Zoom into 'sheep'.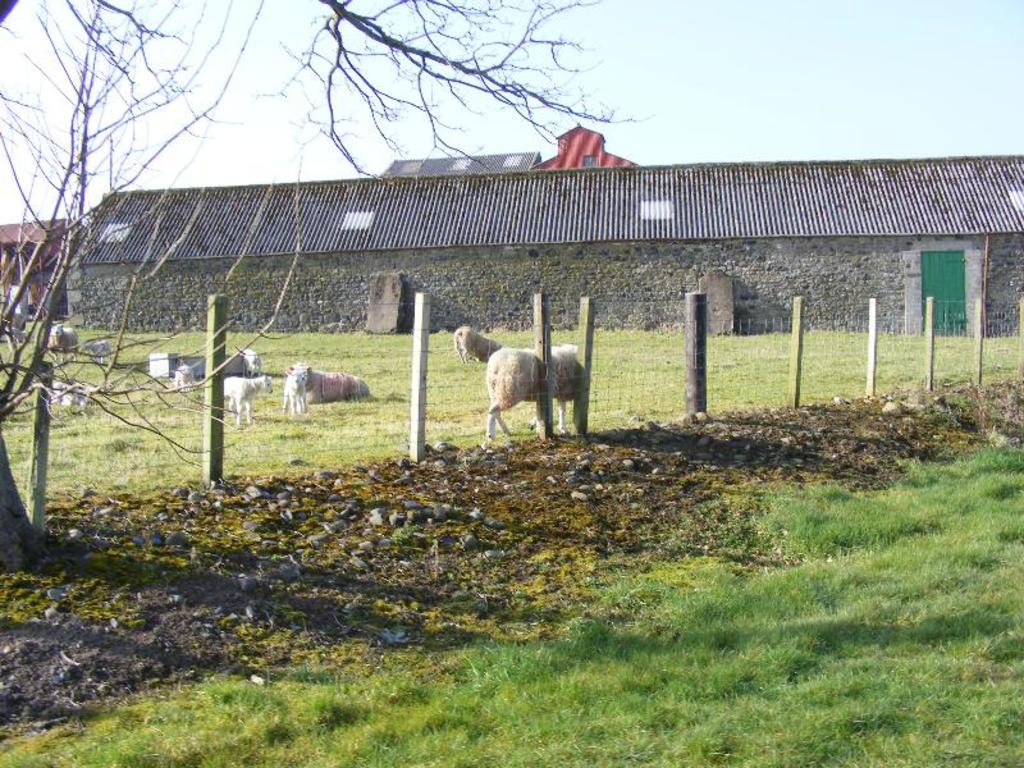
Zoom target: 173:362:200:388.
